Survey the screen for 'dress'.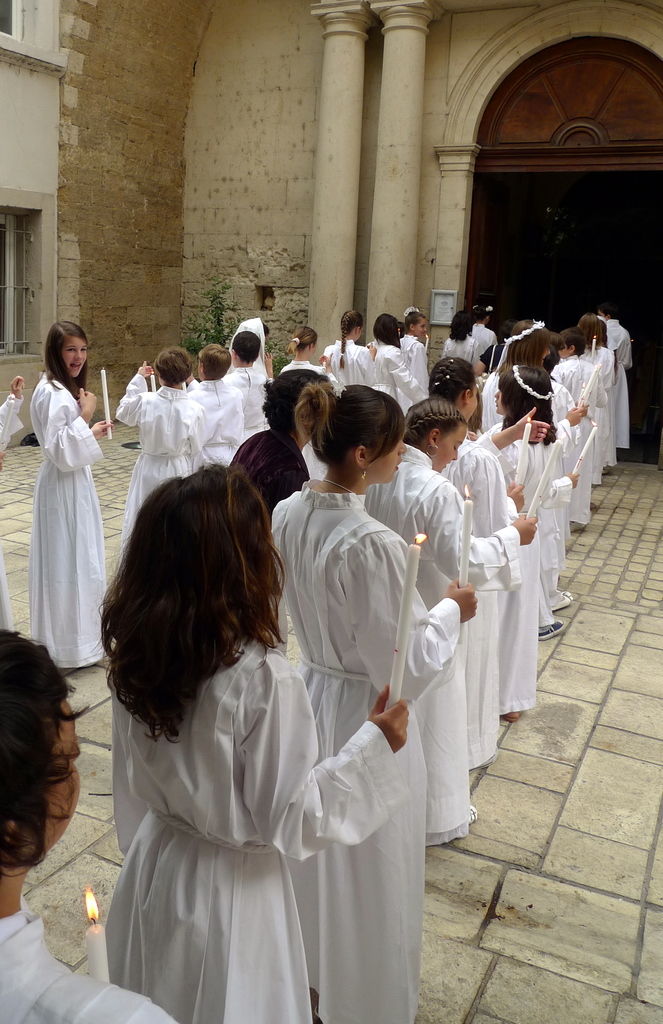
Survey found: {"left": 111, "top": 366, "right": 201, "bottom": 534}.
